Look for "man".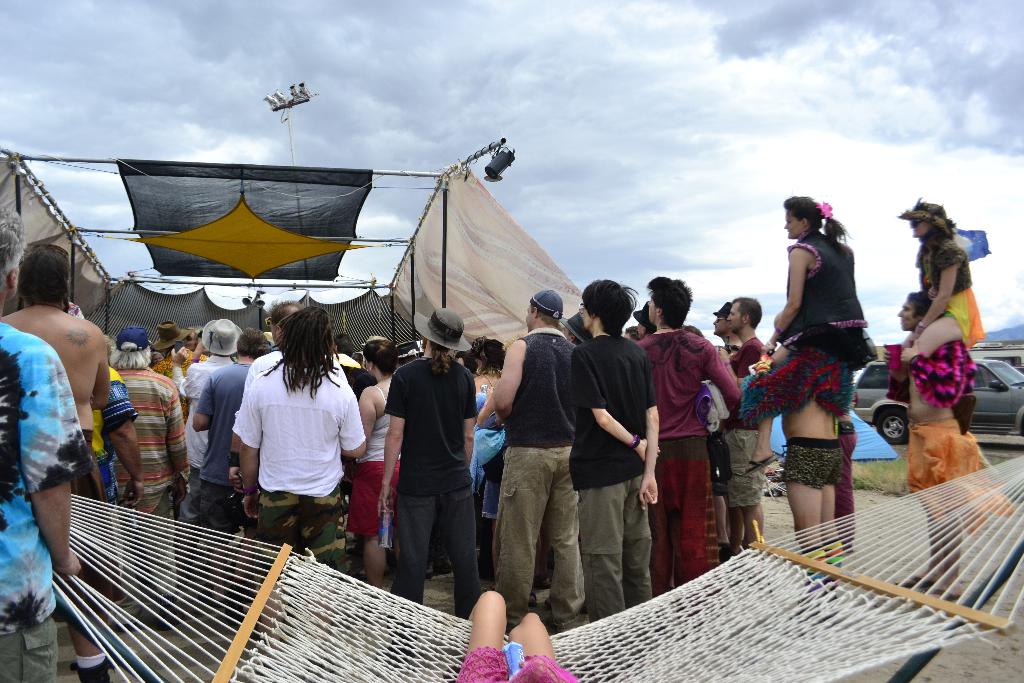
Found: detection(712, 299, 740, 354).
